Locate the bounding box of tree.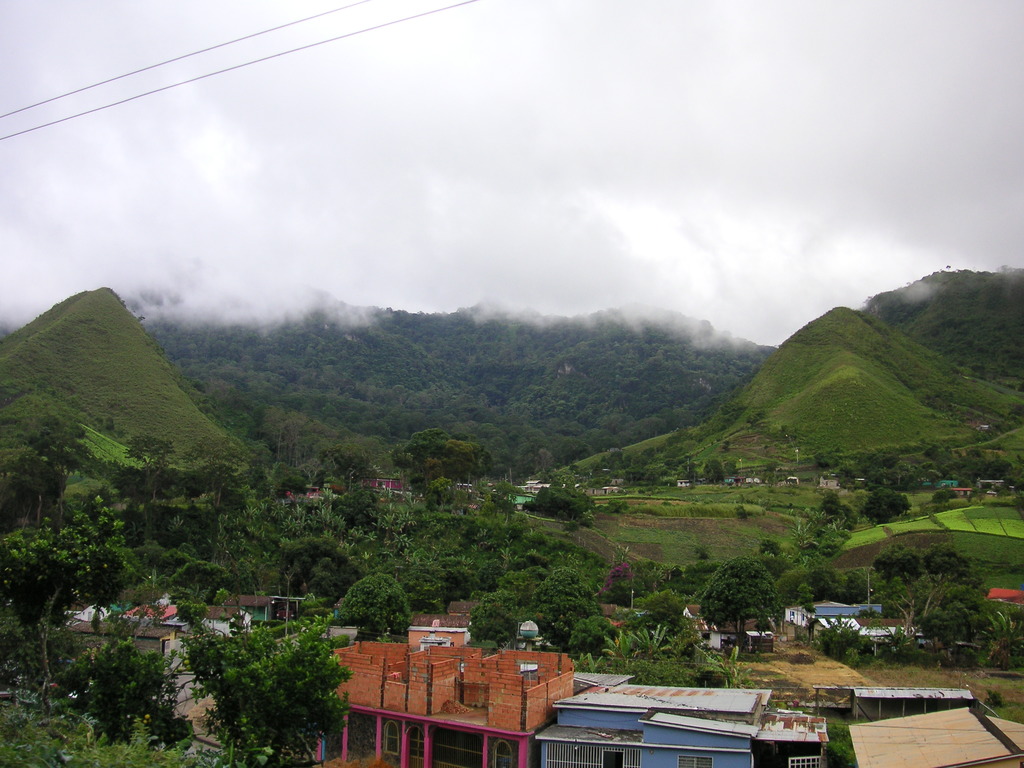
Bounding box: 827 565 852 602.
